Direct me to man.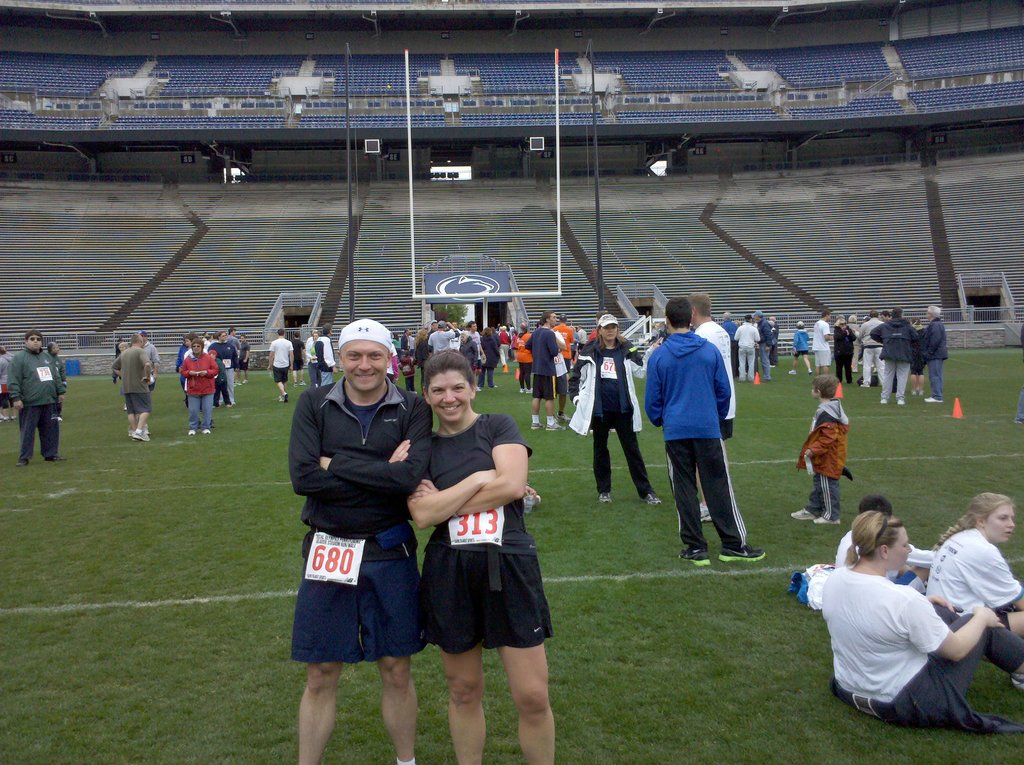
Direction: l=495, t=323, r=504, b=331.
